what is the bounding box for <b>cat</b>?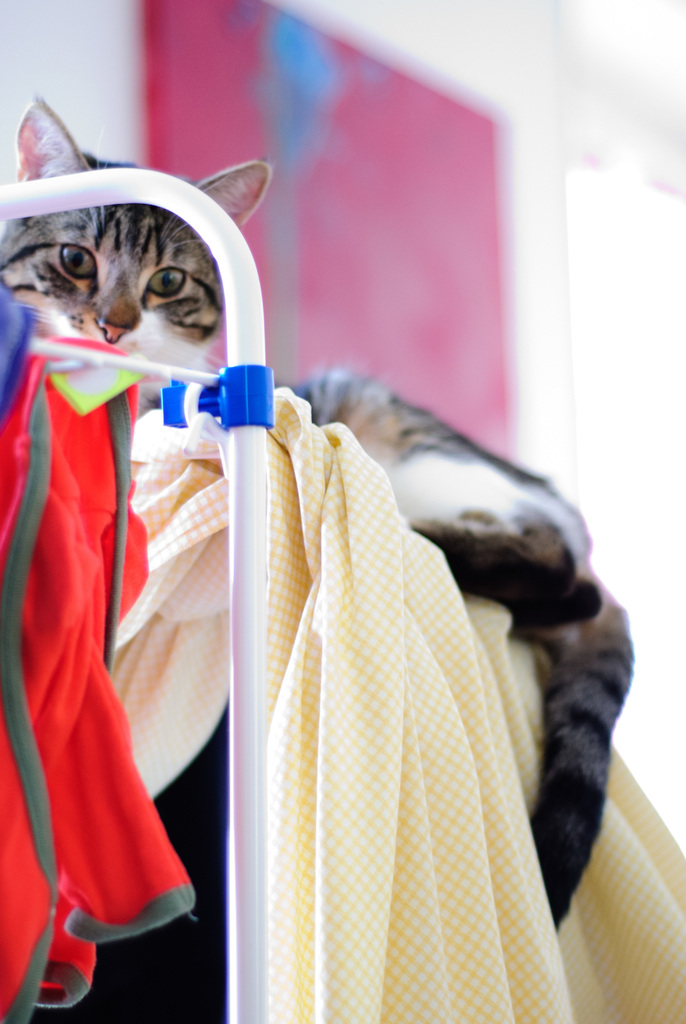
0, 84, 277, 373.
